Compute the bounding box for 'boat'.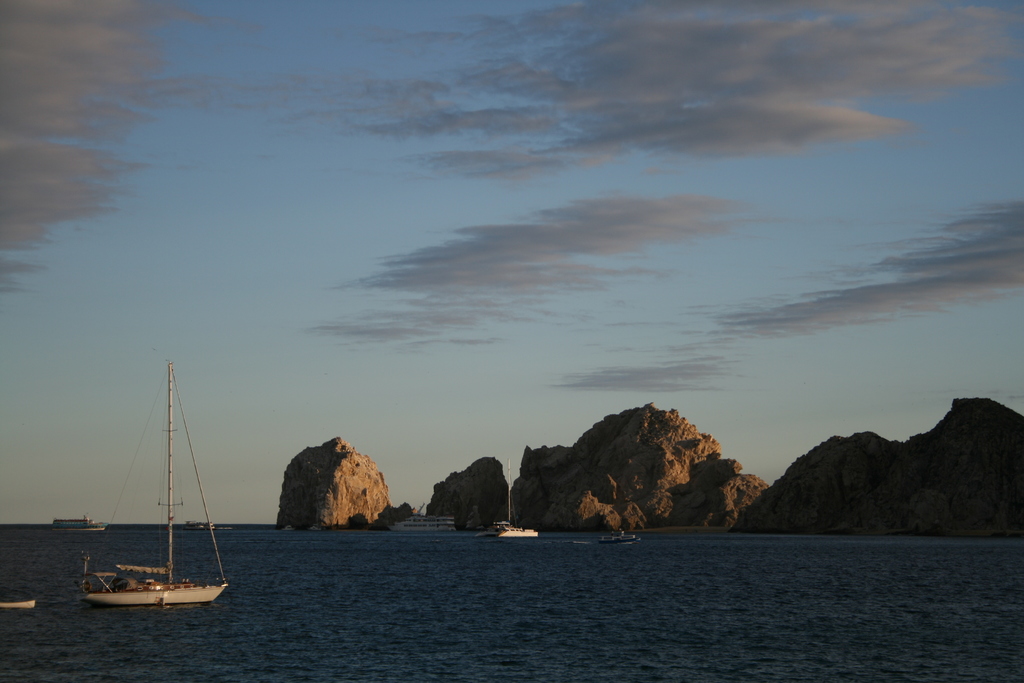
598,526,640,550.
